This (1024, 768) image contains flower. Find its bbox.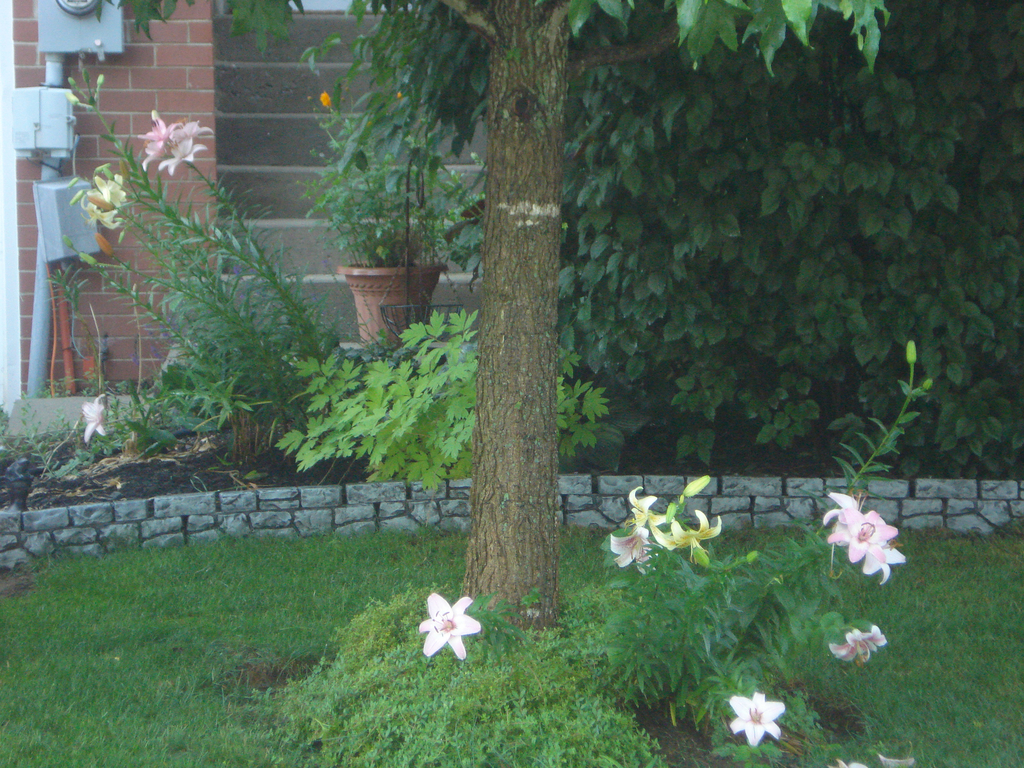
159, 135, 204, 175.
